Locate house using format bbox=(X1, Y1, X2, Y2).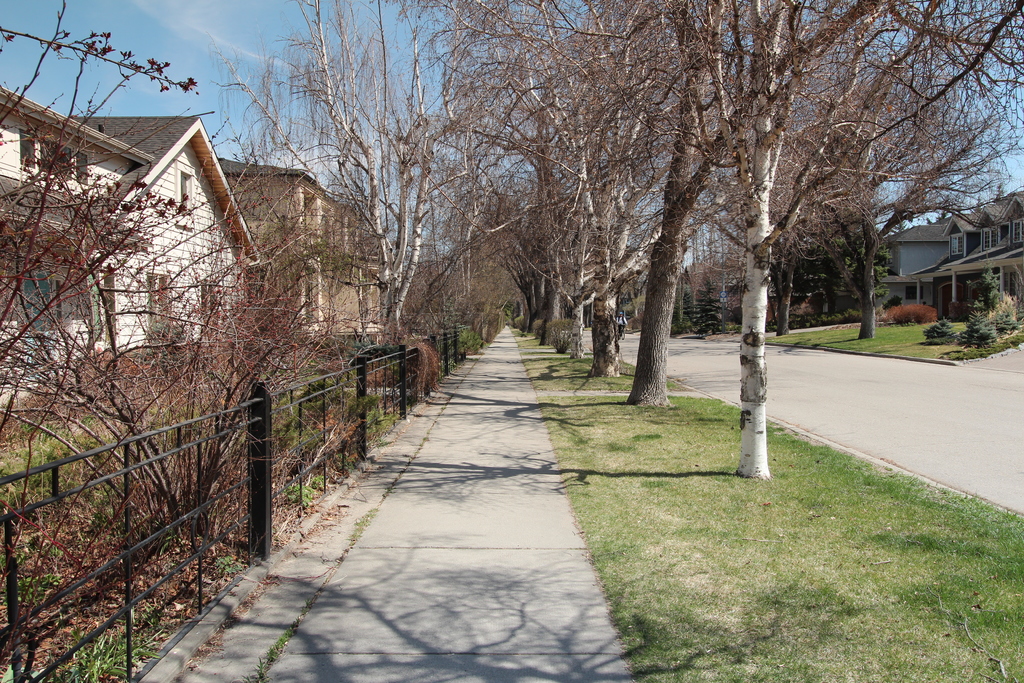
bbox=(218, 156, 385, 336).
